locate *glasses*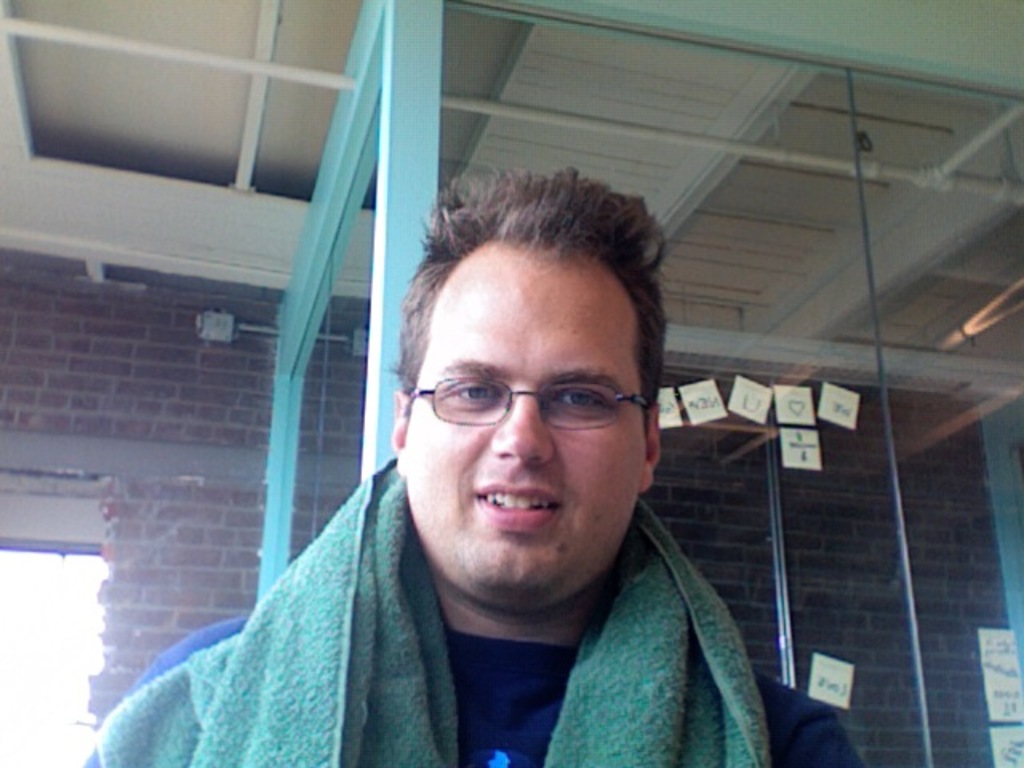
BBox(394, 358, 650, 456)
